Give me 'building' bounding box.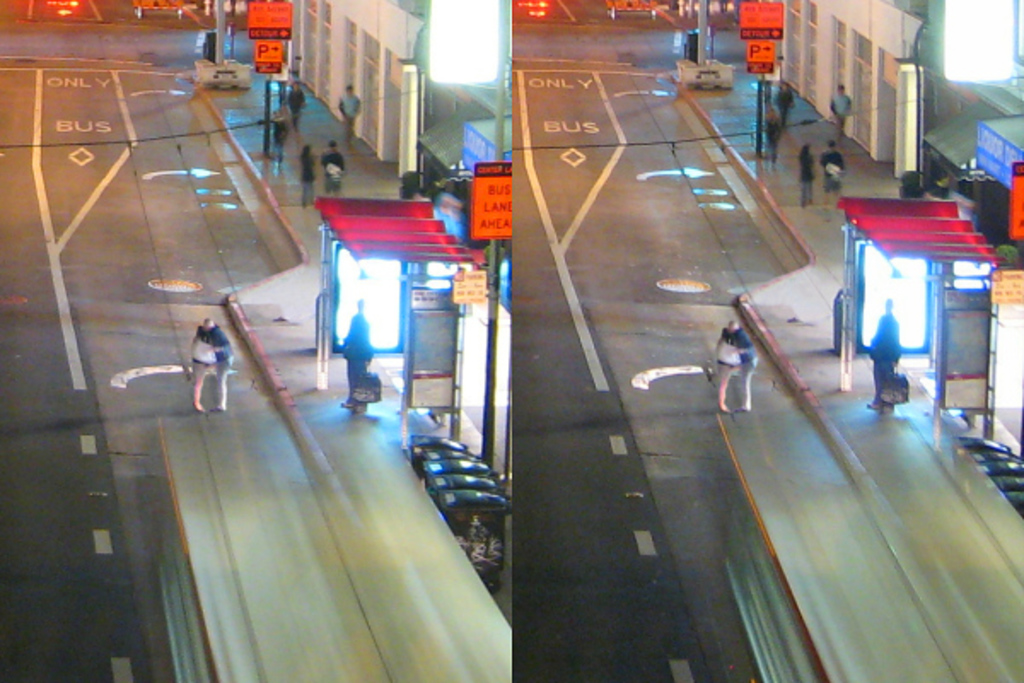
[x1=287, y1=0, x2=415, y2=176].
